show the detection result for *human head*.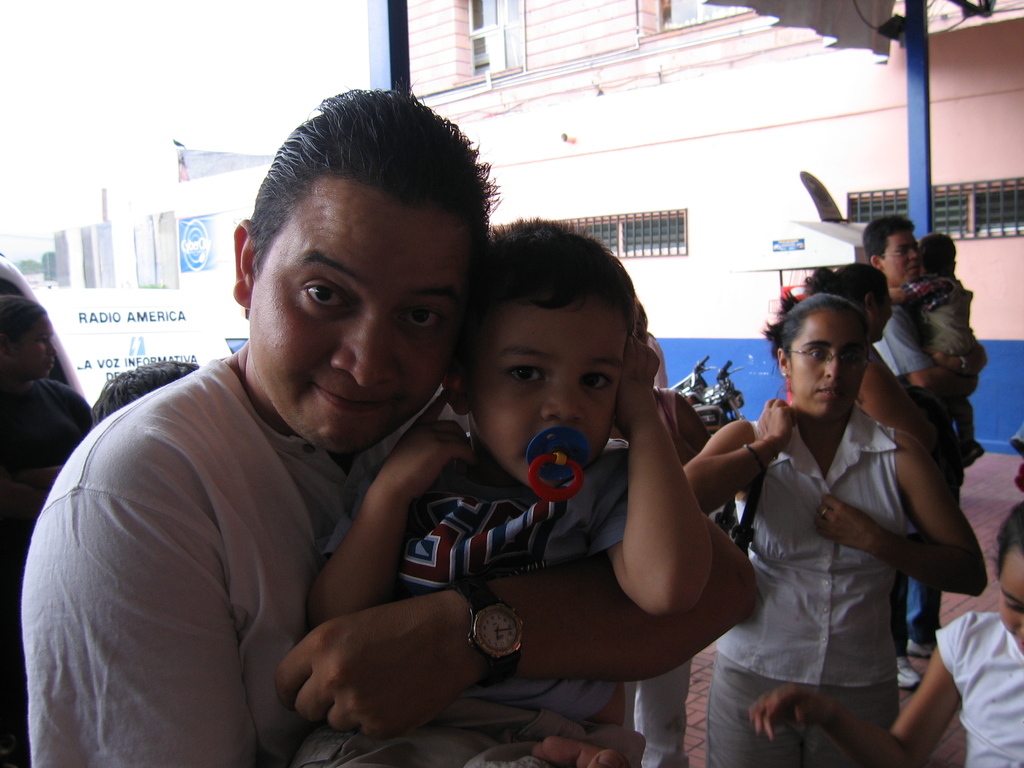
[x1=990, y1=504, x2=1023, y2=644].
